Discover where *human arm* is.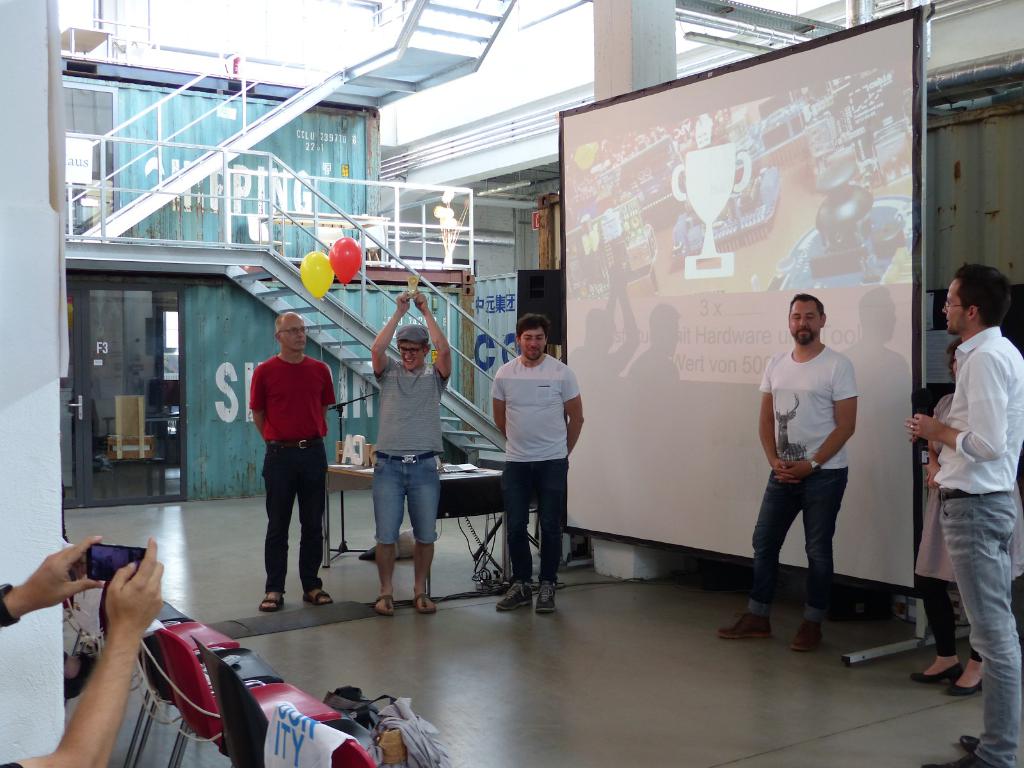
Discovered at pyautogui.locateOnScreen(485, 367, 509, 442).
